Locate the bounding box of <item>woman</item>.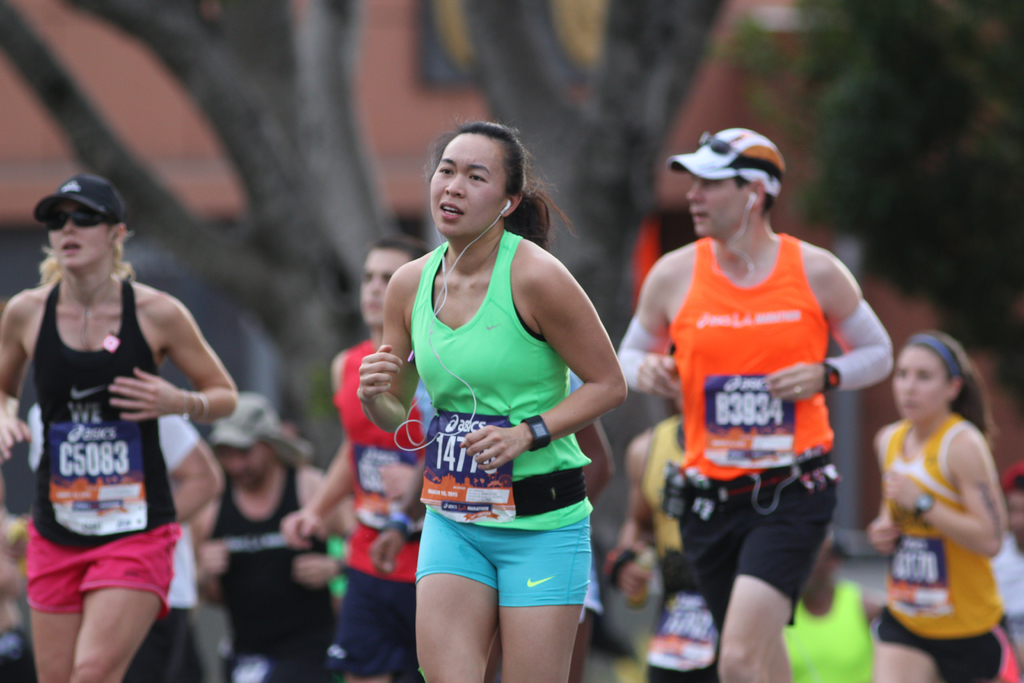
Bounding box: [left=0, top=173, right=237, bottom=682].
